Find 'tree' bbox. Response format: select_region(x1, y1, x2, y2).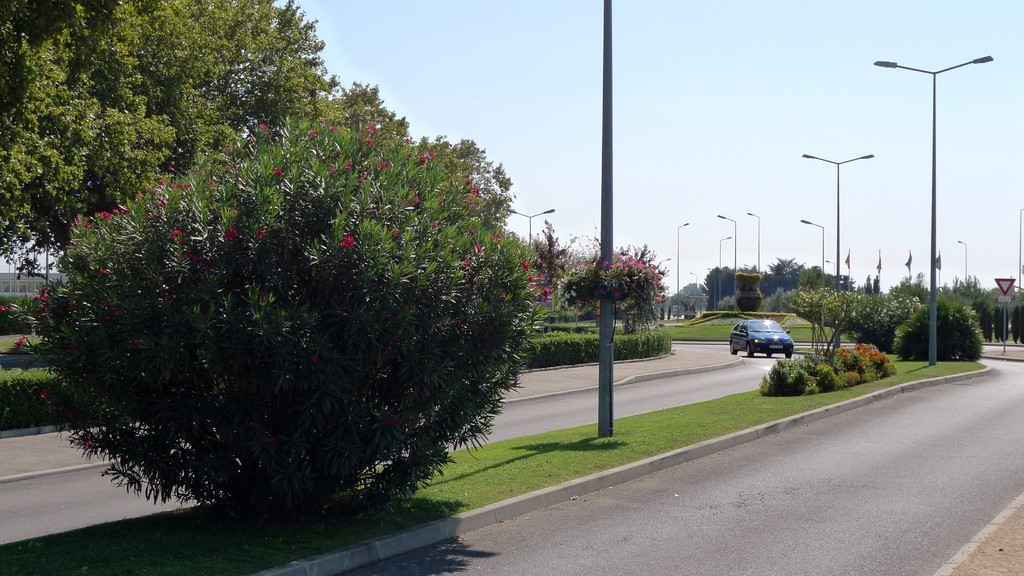
select_region(17, 42, 545, 500).
